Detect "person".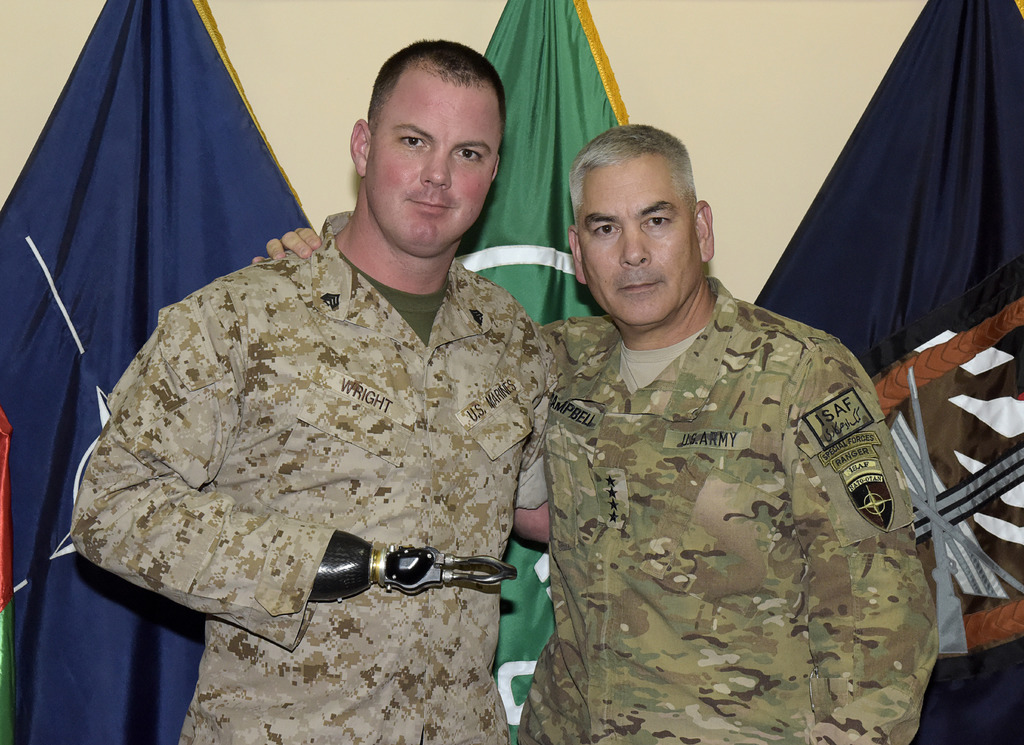
Detected at {"left": 69, "top": 36, "right": 550, "bottom": 744}.
